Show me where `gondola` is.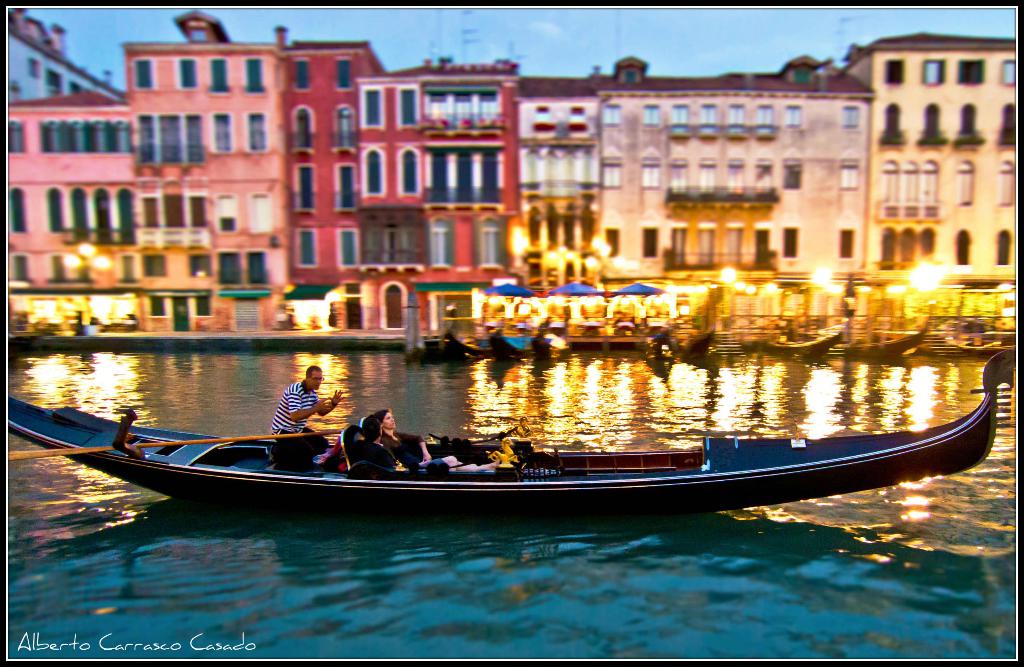
`gondola` is at {"x1": 643, "y1": 338, "x2": 676, "y2": 369}.
